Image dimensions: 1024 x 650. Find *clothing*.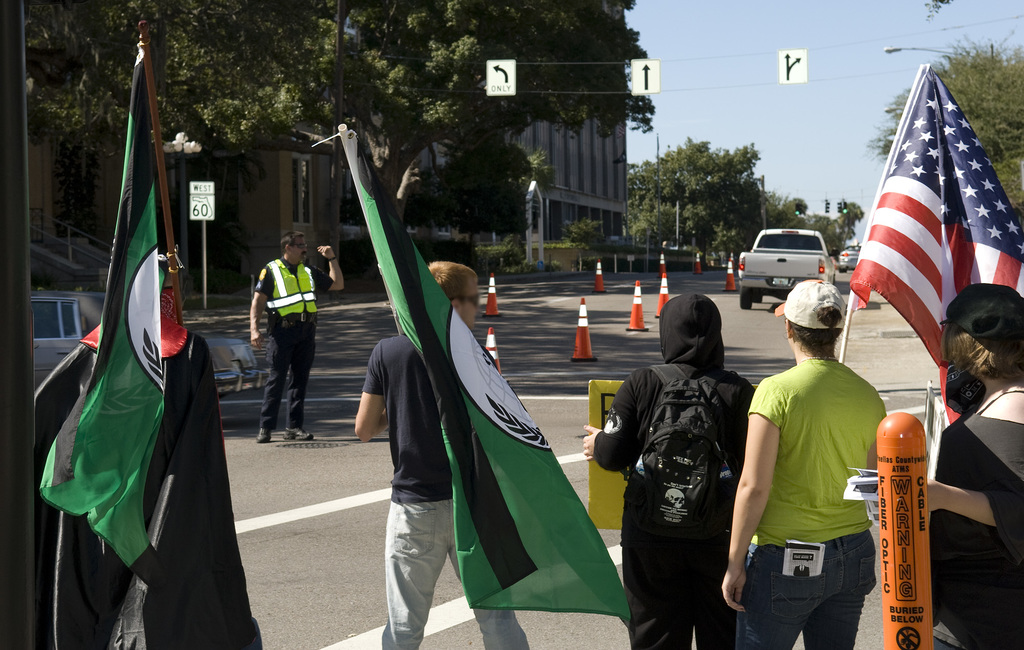
[582,363,758,535].
